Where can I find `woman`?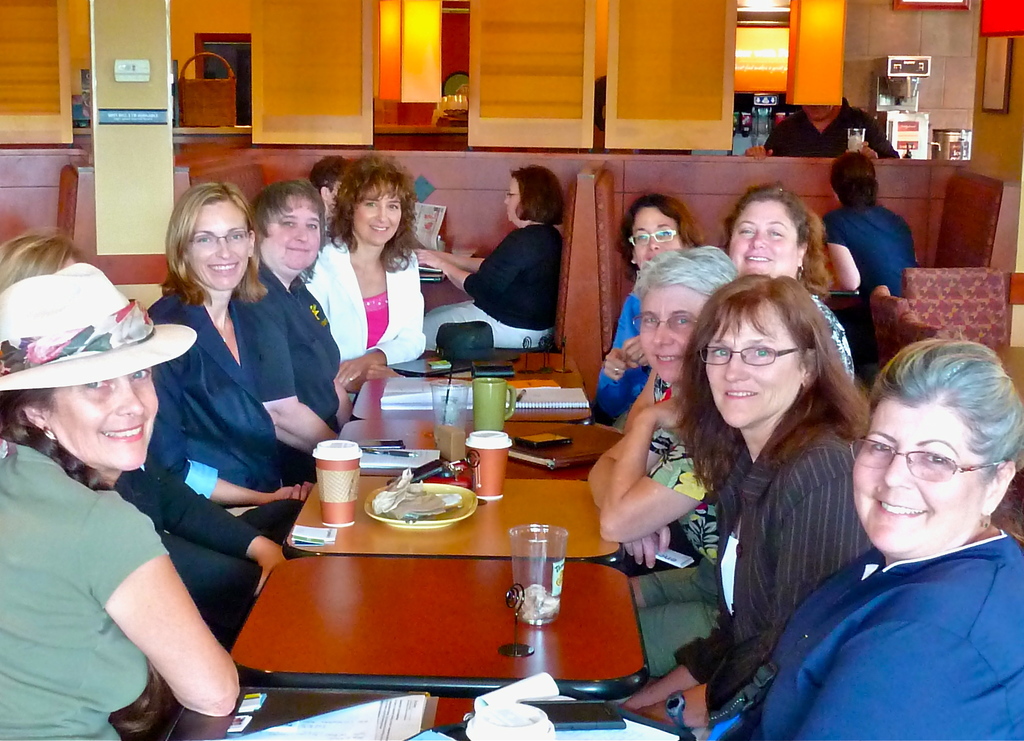
You can find it at region(147, 184, 317, 532).
